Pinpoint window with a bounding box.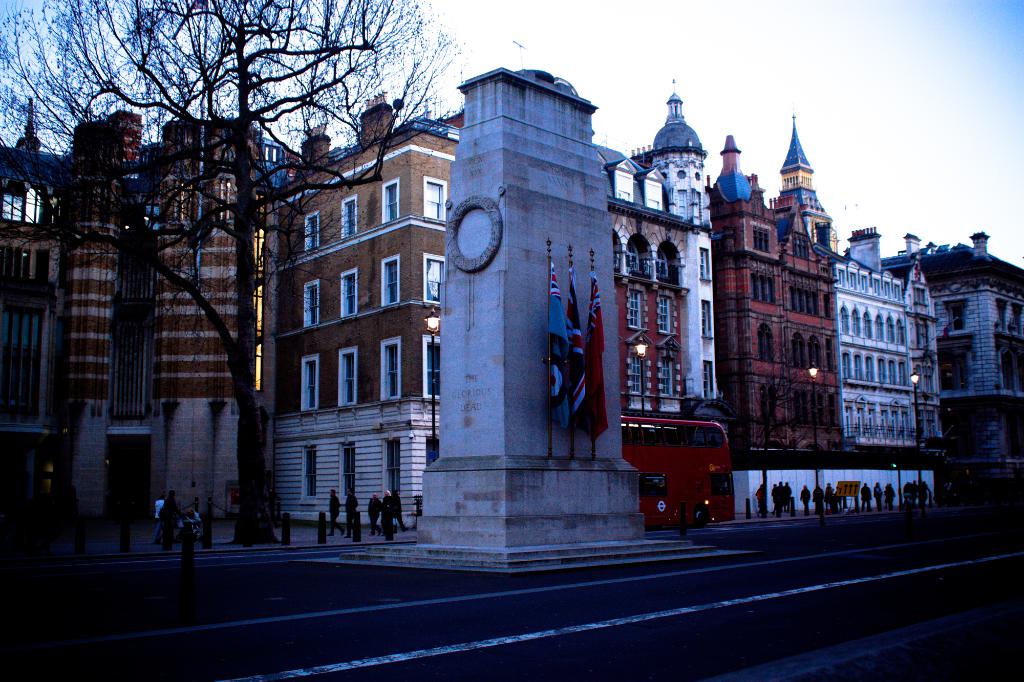
box(758, 228, 767, 250).
